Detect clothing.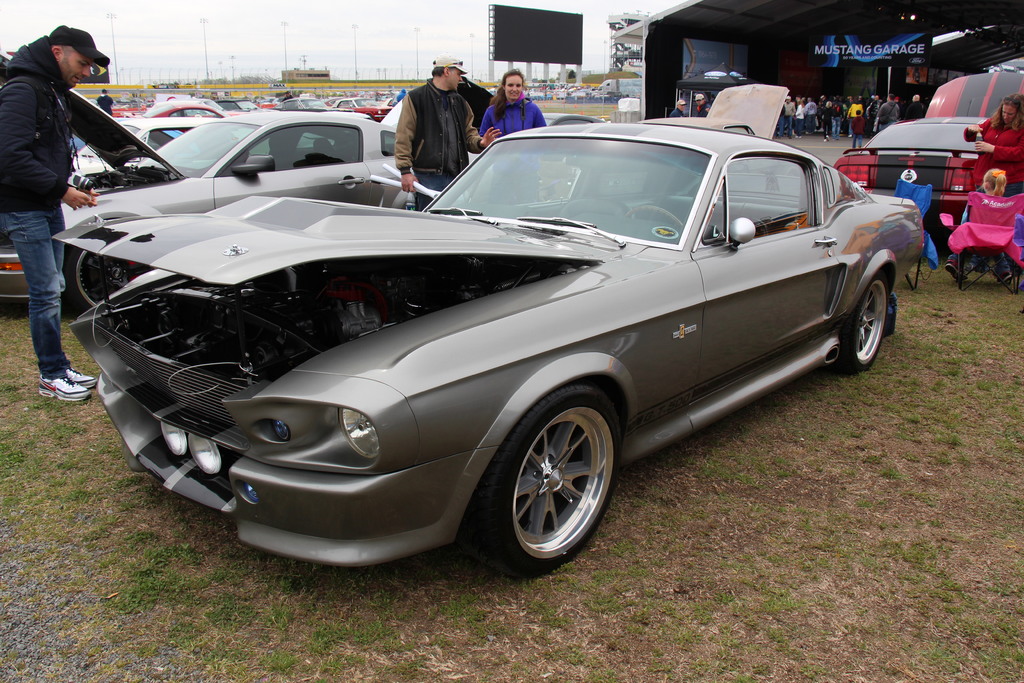
Detected at box=[392, 71, 484, 208].
